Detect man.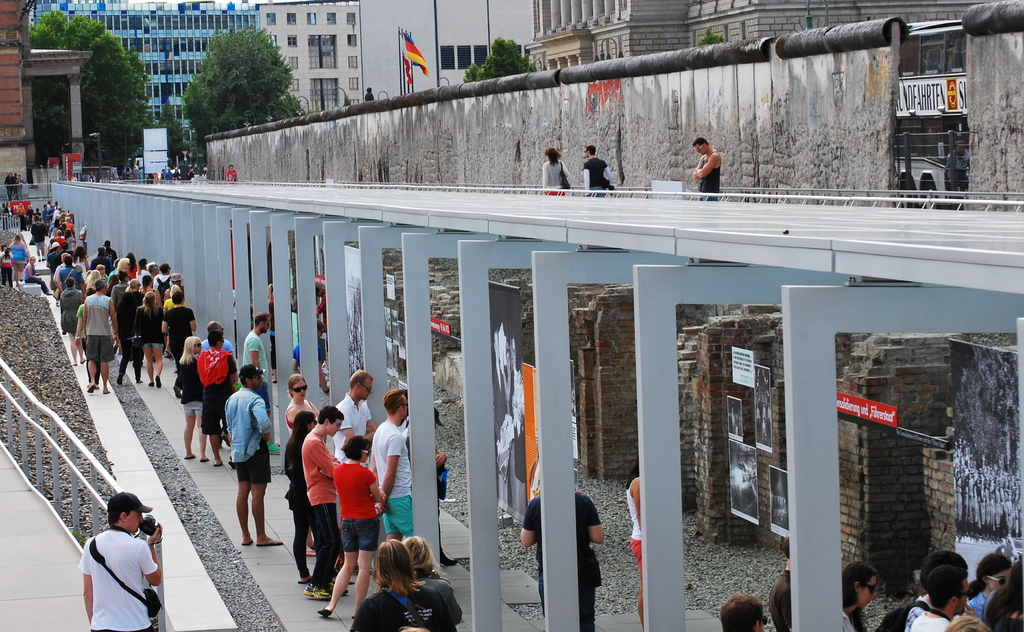
Detected at select_region(48, 201, 51, 211).
